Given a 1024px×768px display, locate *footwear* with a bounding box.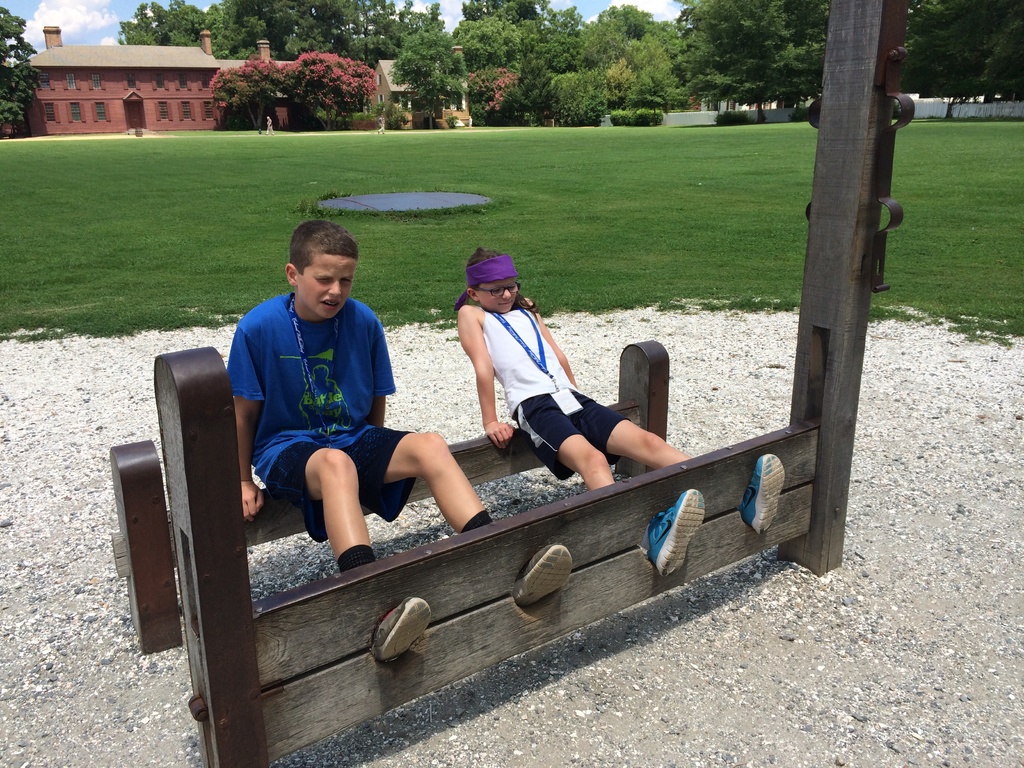
Located: pyautogui.locateOnScreen(738, 447, 790, 536).
